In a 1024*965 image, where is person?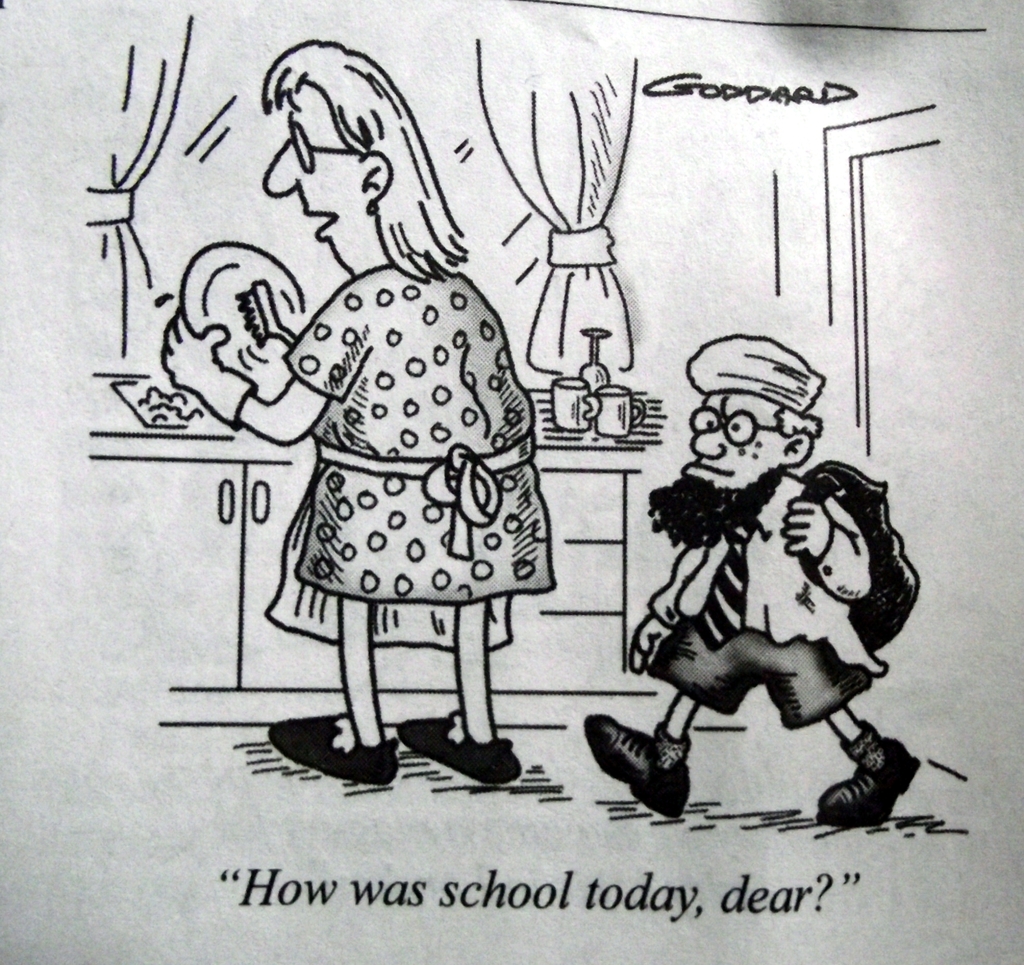
bbox(586, 337, 918, 818).
